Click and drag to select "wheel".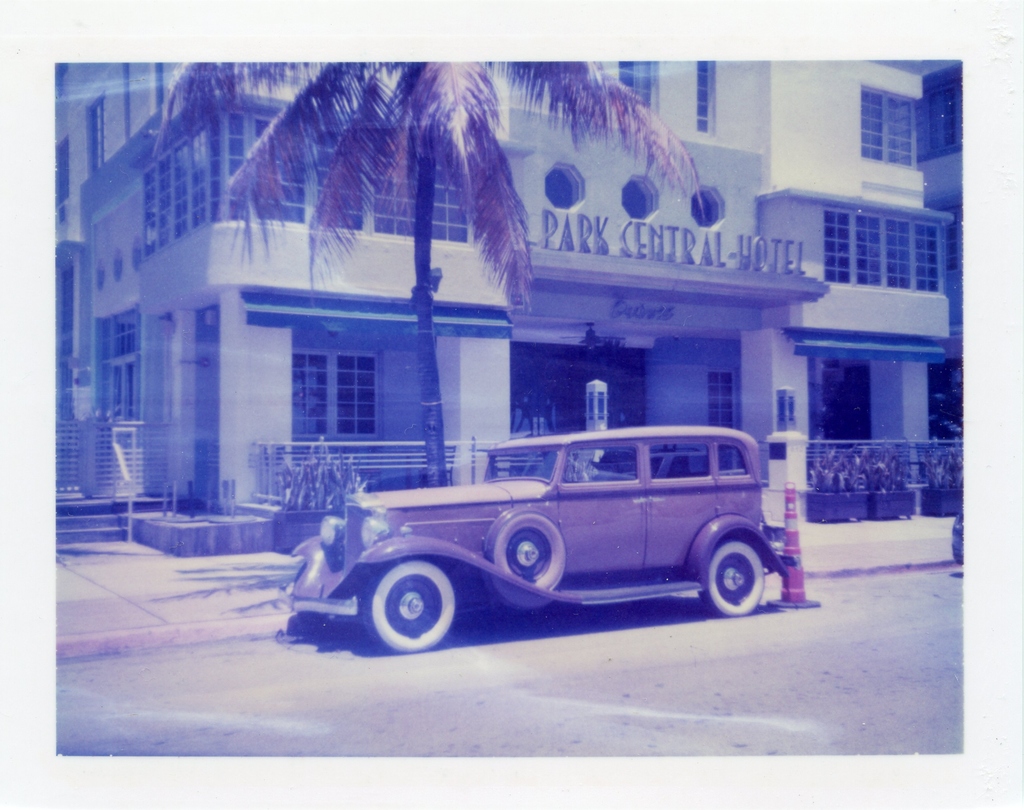
Selection: {"left": 569, "top": 456, "right": 591, "bottom": 482}.
